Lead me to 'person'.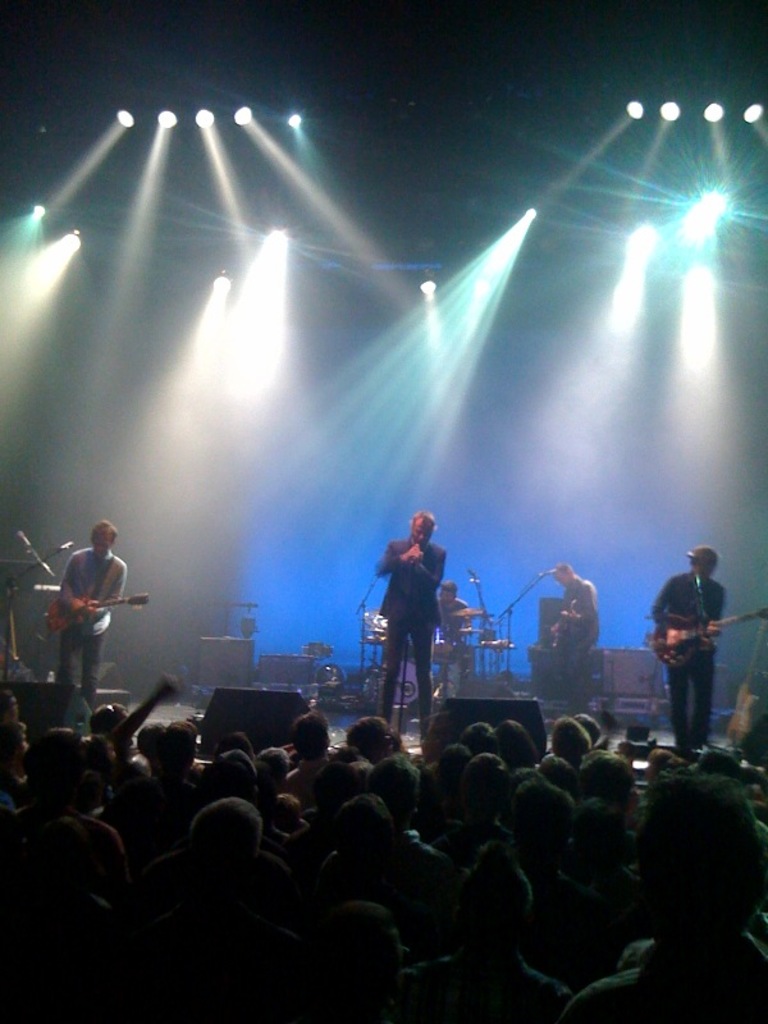
Lead to rect(648, 545, 730, 755).
